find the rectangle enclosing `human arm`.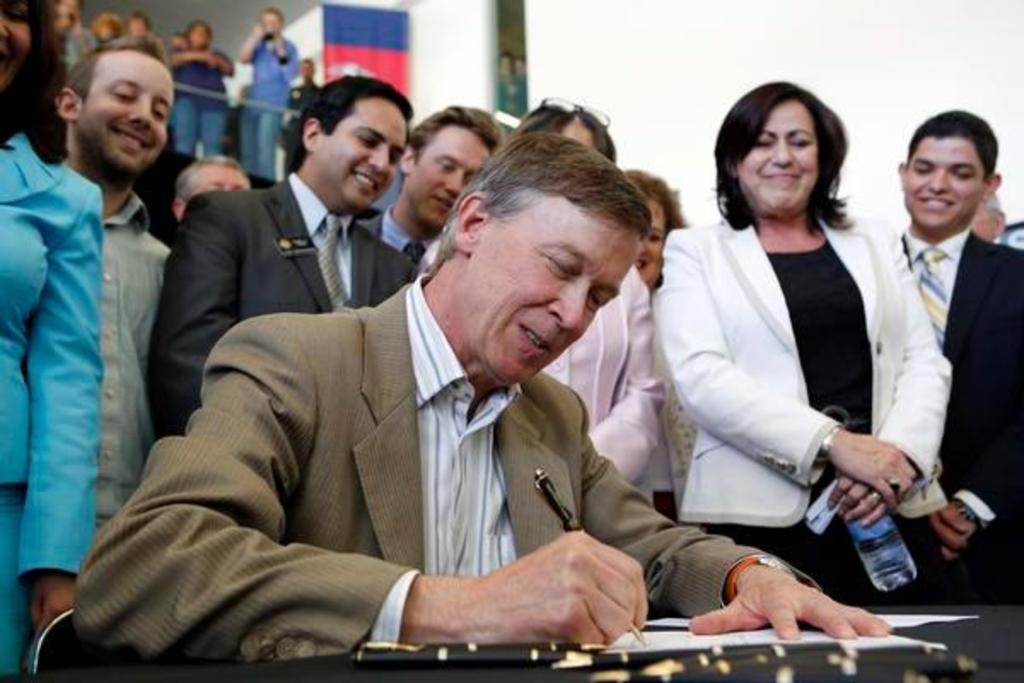
left=125, top=184, right=259, bottom=401.
